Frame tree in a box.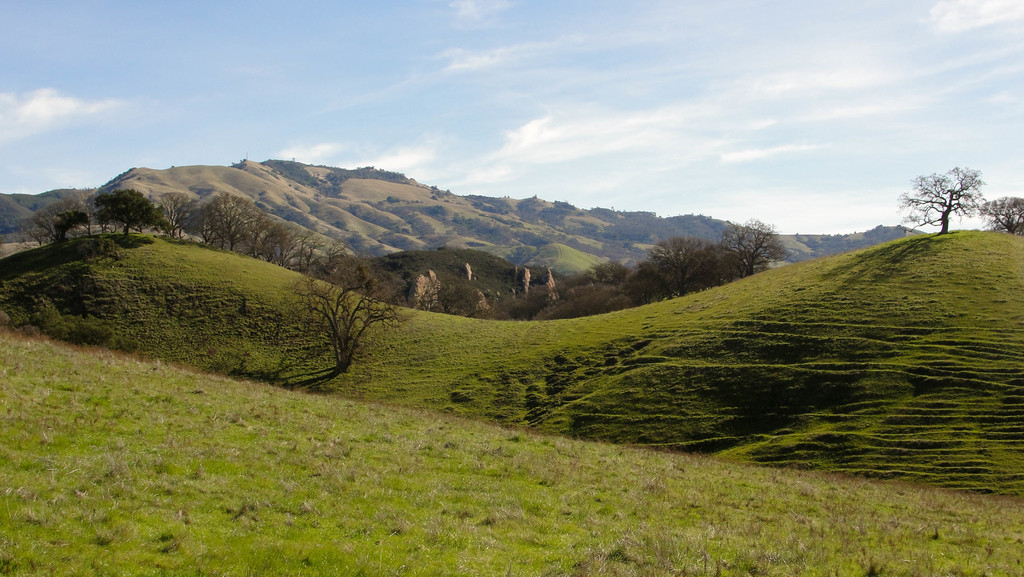
<bbox>979, 193, 1023, 236</bbox>.
